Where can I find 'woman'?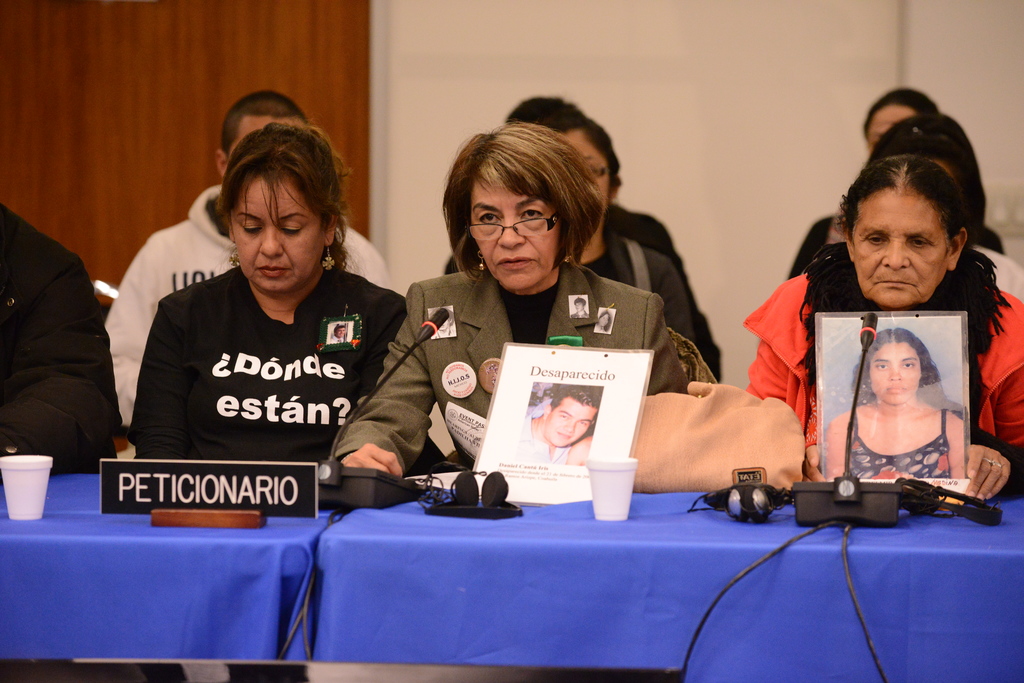
You can find it at [left=348, top=120, right=714, bottom=476].
